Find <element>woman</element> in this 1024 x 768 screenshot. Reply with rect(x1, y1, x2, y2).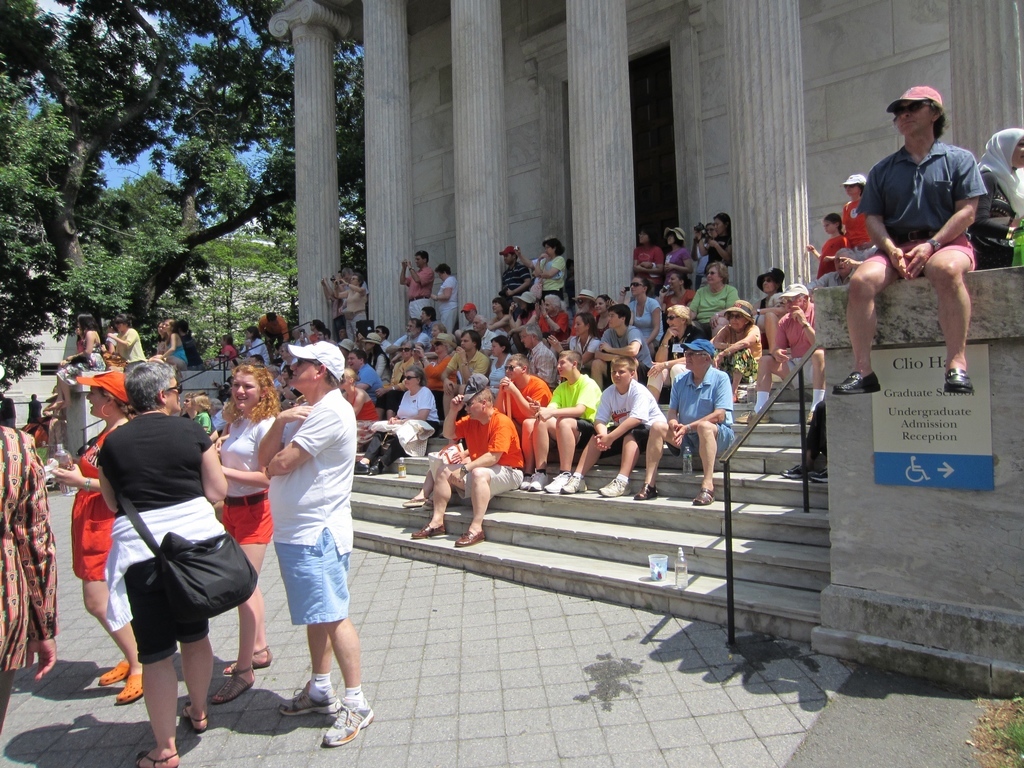
rect(353, 367, 439, 477).
